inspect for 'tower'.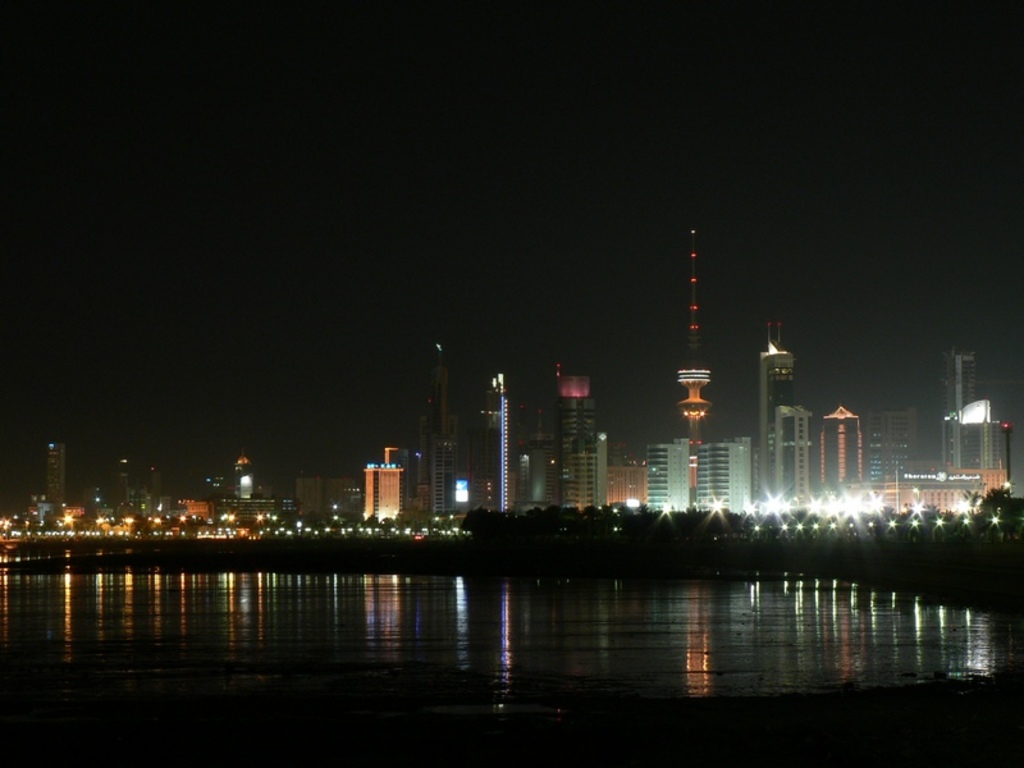
Inspection: [left=232, top=454, right=253, bottom=504].
